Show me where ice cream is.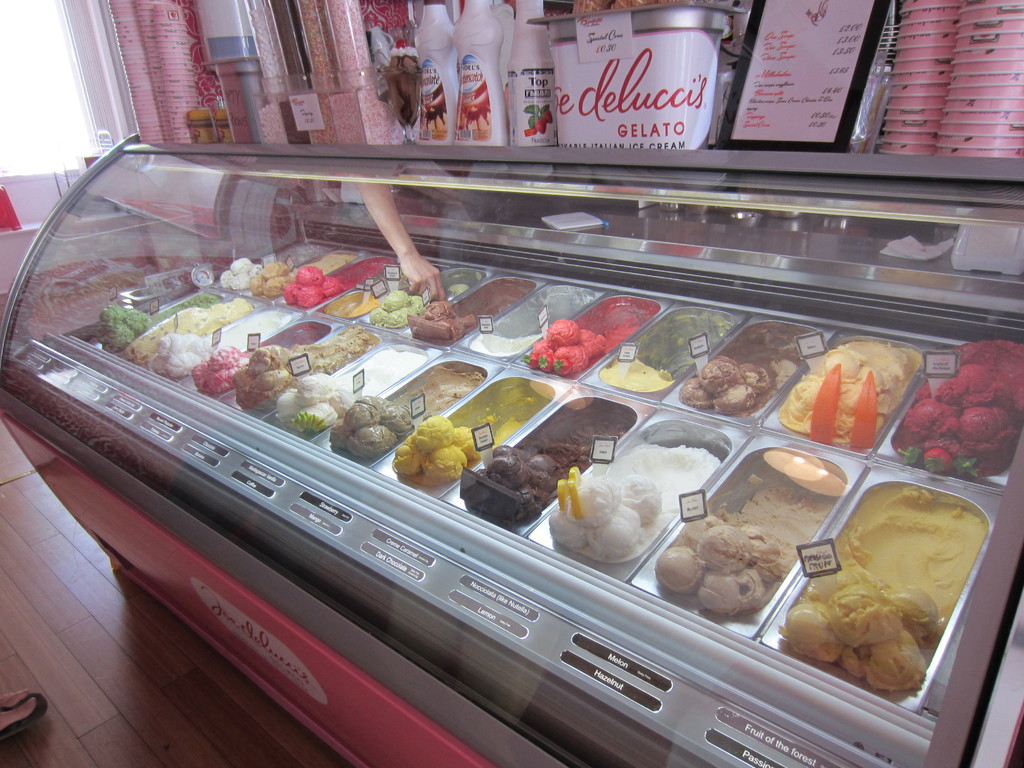
ice cream is at region(888, 339, 1023, 474).
